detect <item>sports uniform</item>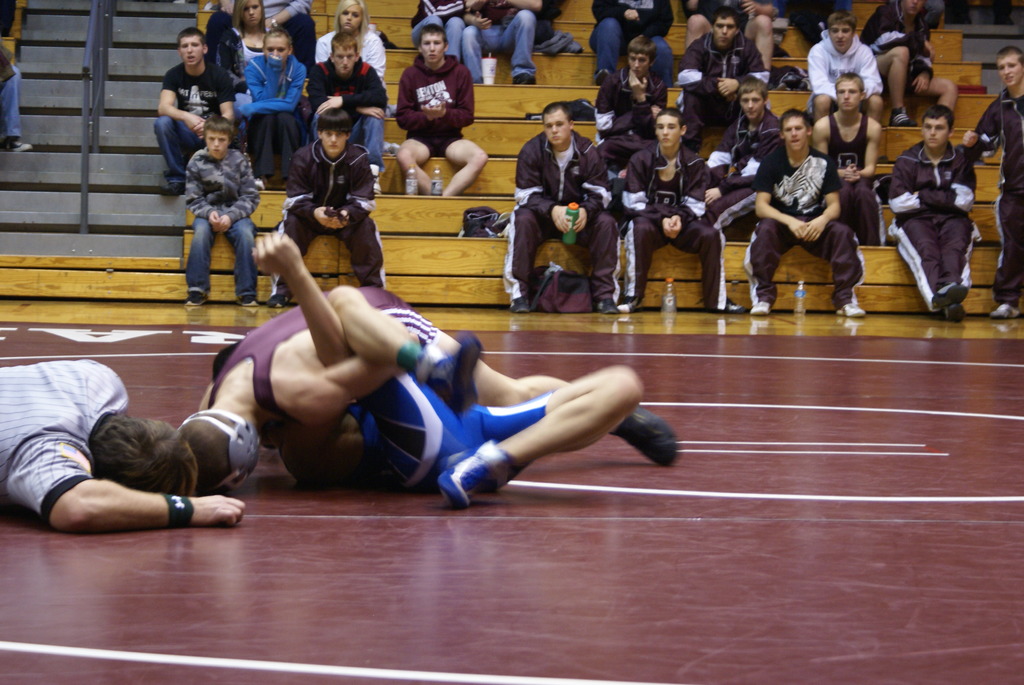
(left=756, top=111, right=870, bottom=310)
